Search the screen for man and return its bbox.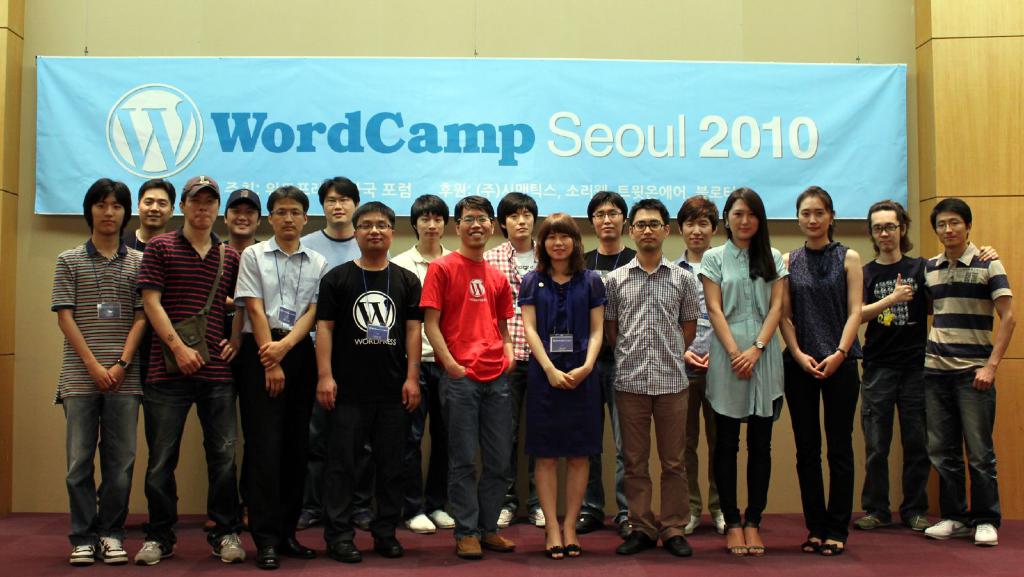
Found: BBox(863, 198, 921, 539).
